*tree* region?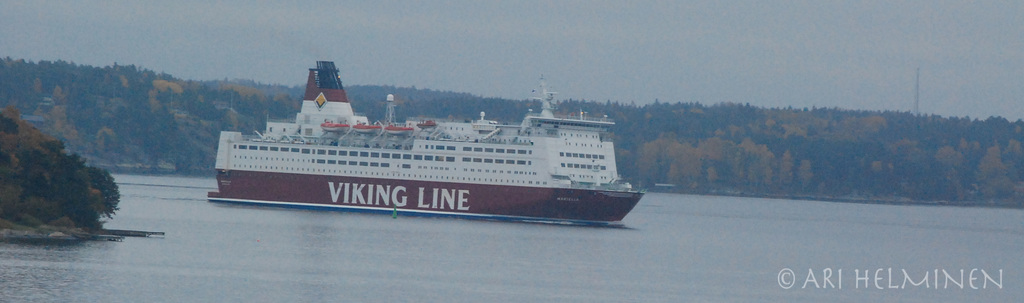
x1=74, y1=92, x2=221, y2=168
